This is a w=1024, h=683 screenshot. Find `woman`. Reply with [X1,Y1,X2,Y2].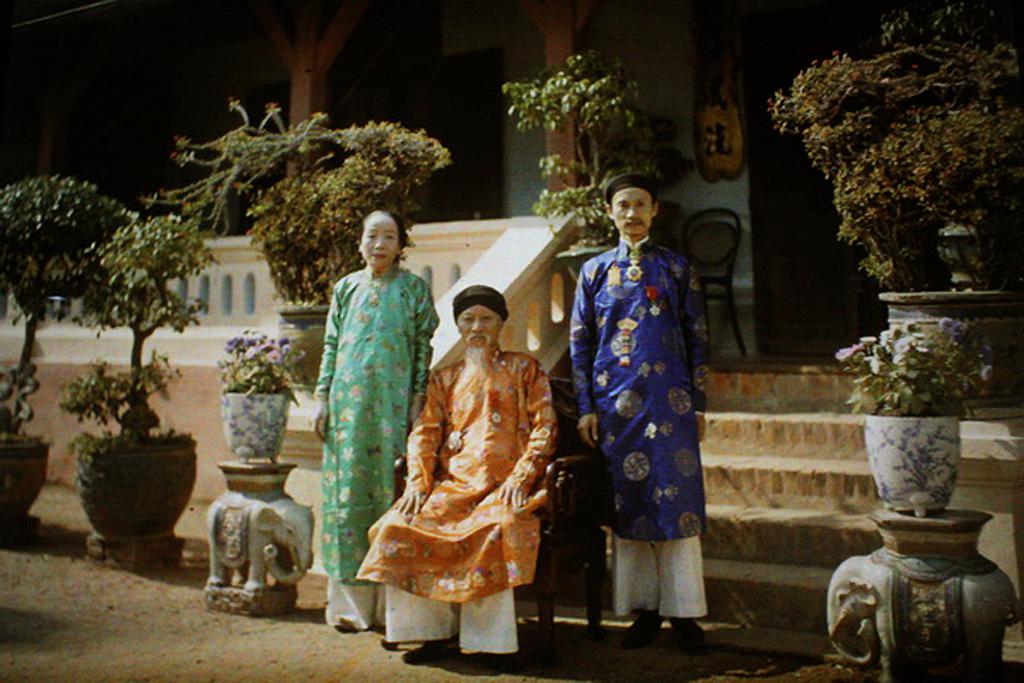
[307,202,434,616].
